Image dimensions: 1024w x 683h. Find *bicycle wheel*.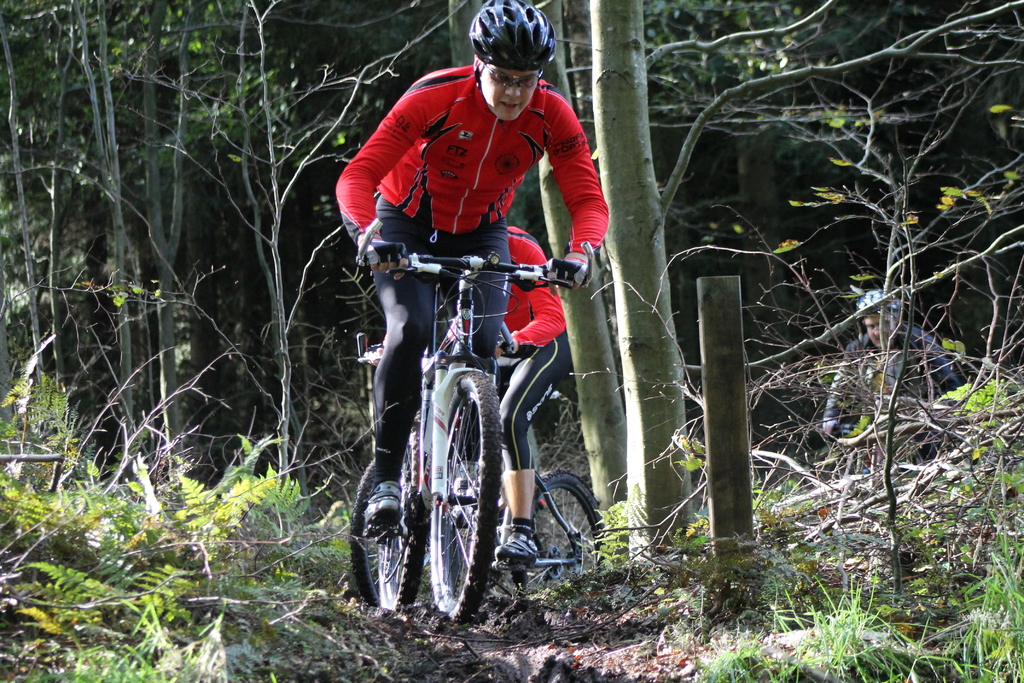
[347,458,388,618].
